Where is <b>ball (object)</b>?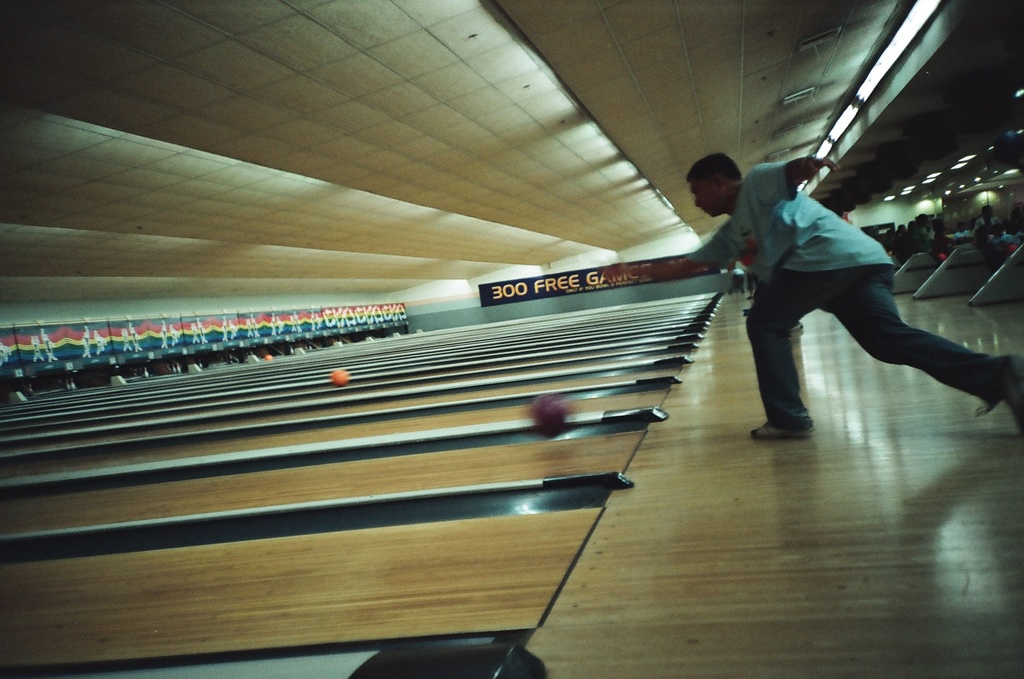
331:367:348:386.
